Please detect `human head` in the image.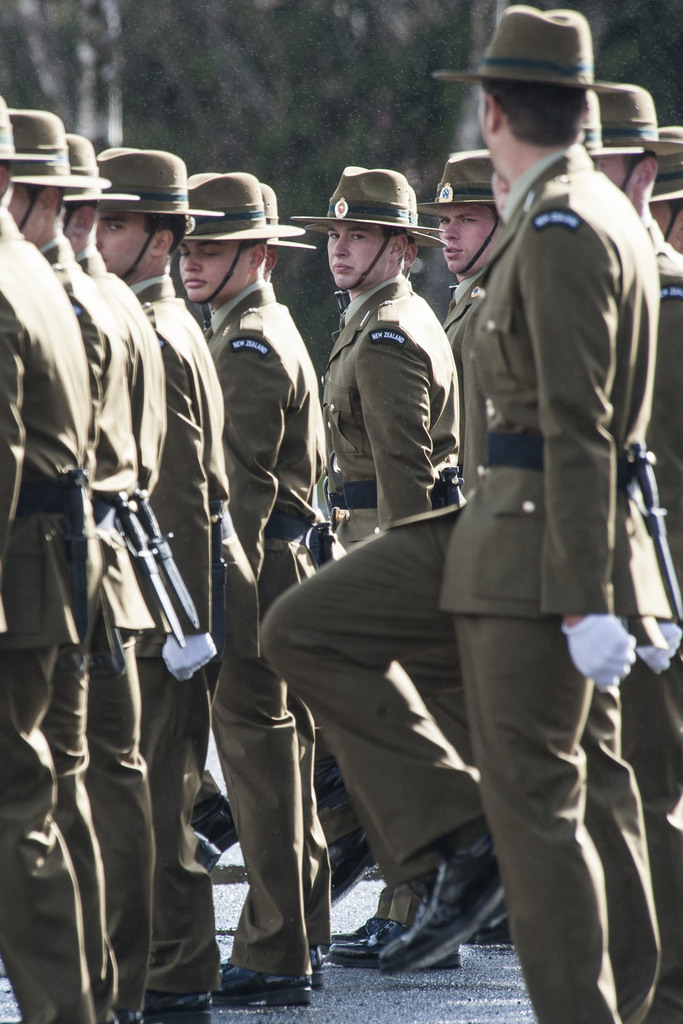
(x1=490, y1=171, x2=507, y2=225).
